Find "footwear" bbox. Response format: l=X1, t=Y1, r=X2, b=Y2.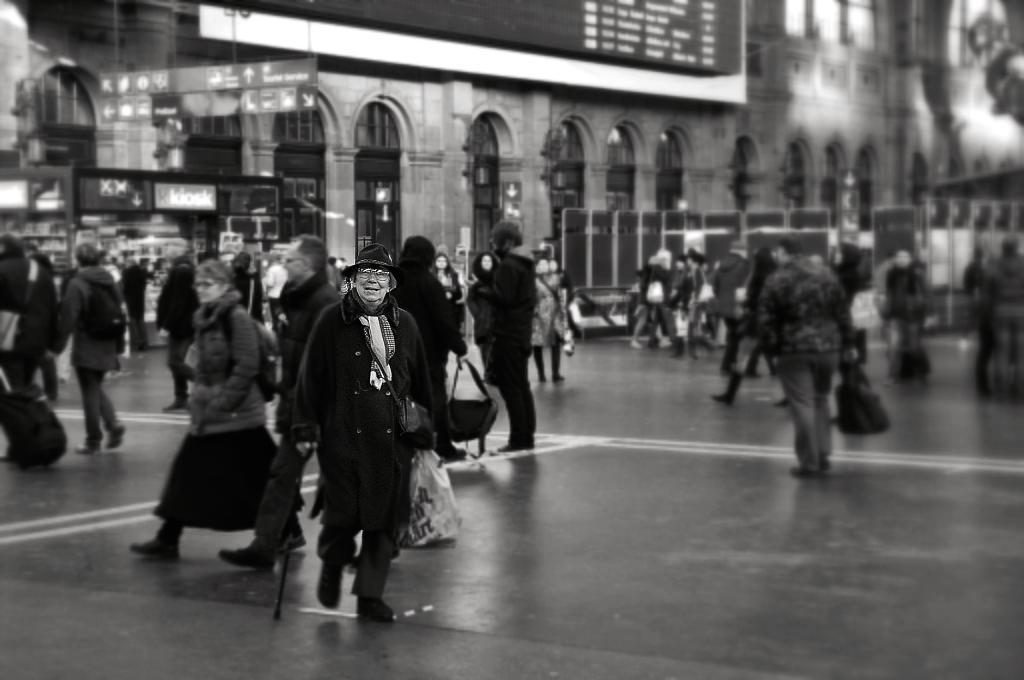
l=316, t=563, r=344, b=613.
